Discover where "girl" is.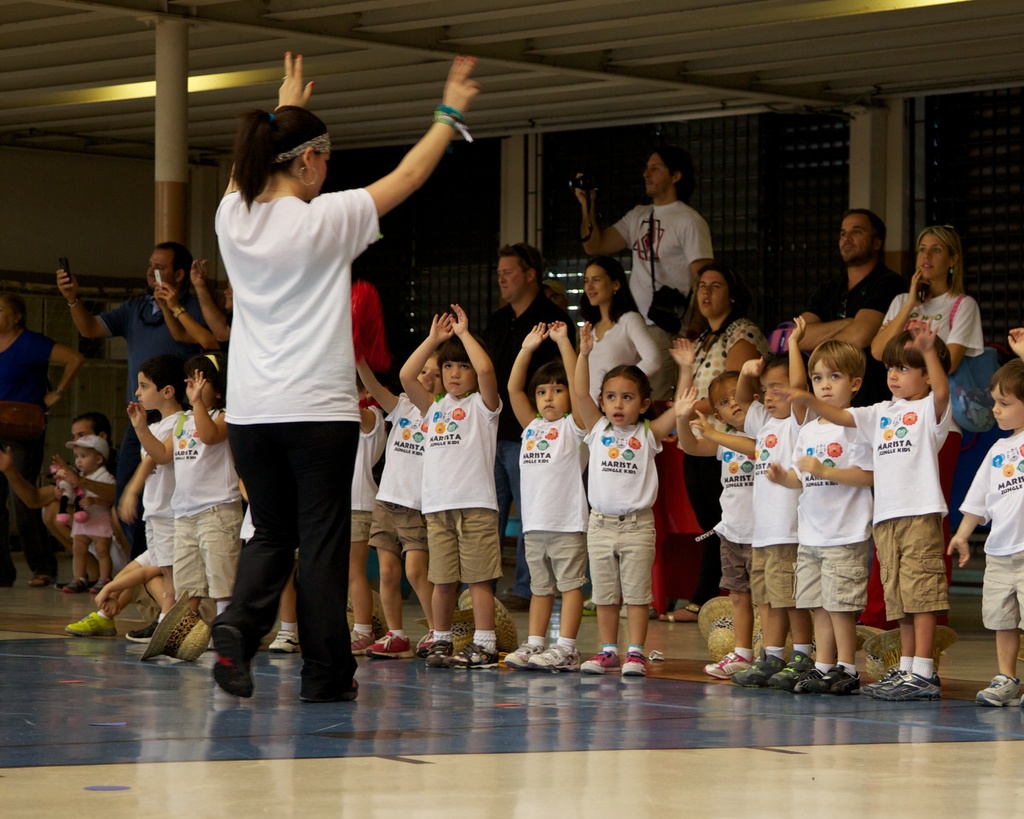
Discovered at select_region(126, 351, 243, 648).
